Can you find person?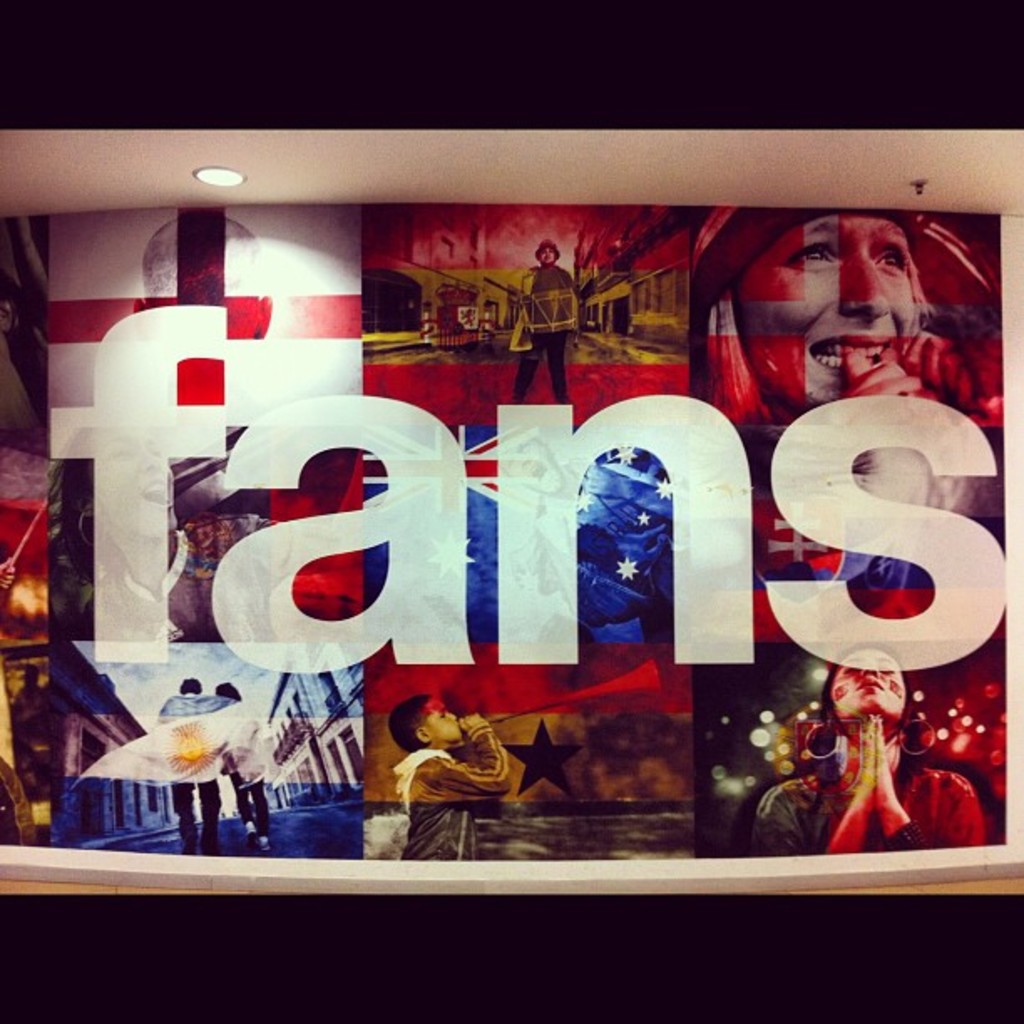
Yes, bounding box: BBox(681, 201, 984, 418).
